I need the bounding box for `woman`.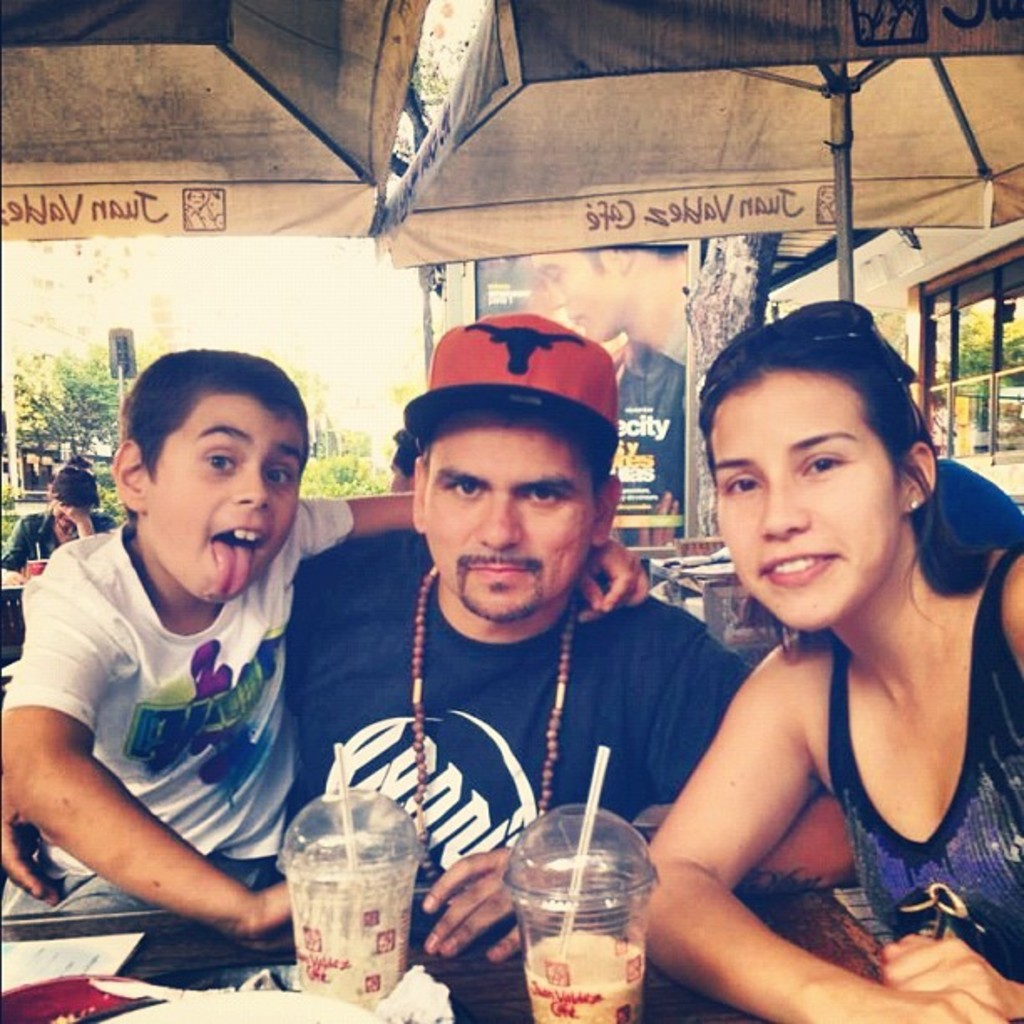
Here it is: [609, 278, 1016, 1022].
